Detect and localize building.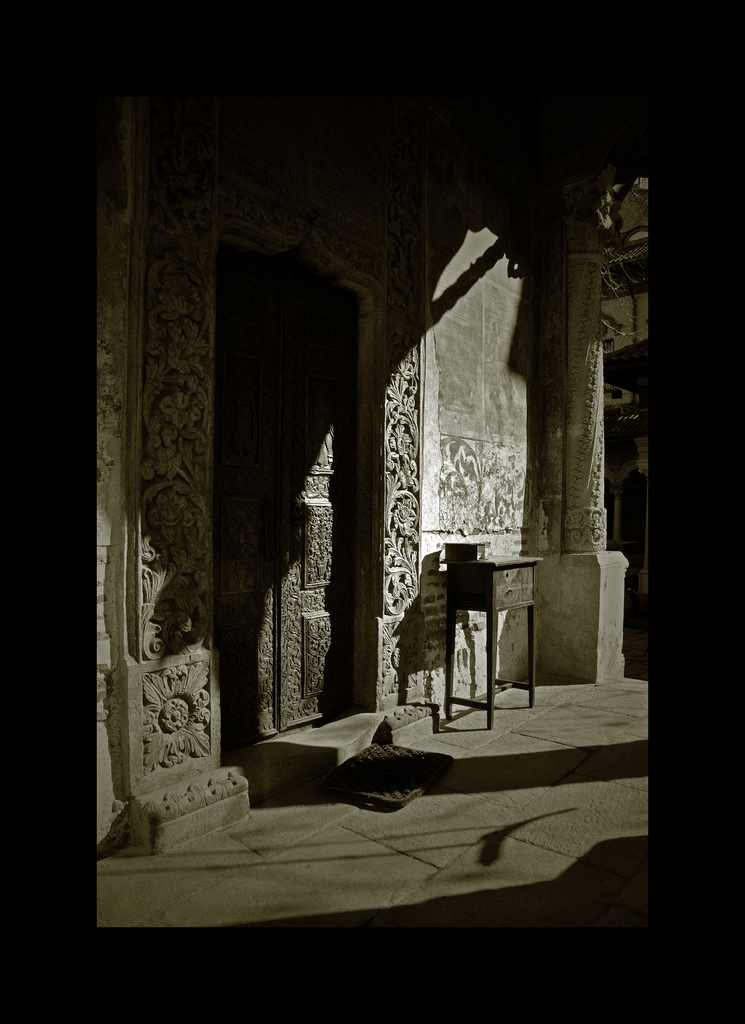
Localized at 97/83/636/934.
